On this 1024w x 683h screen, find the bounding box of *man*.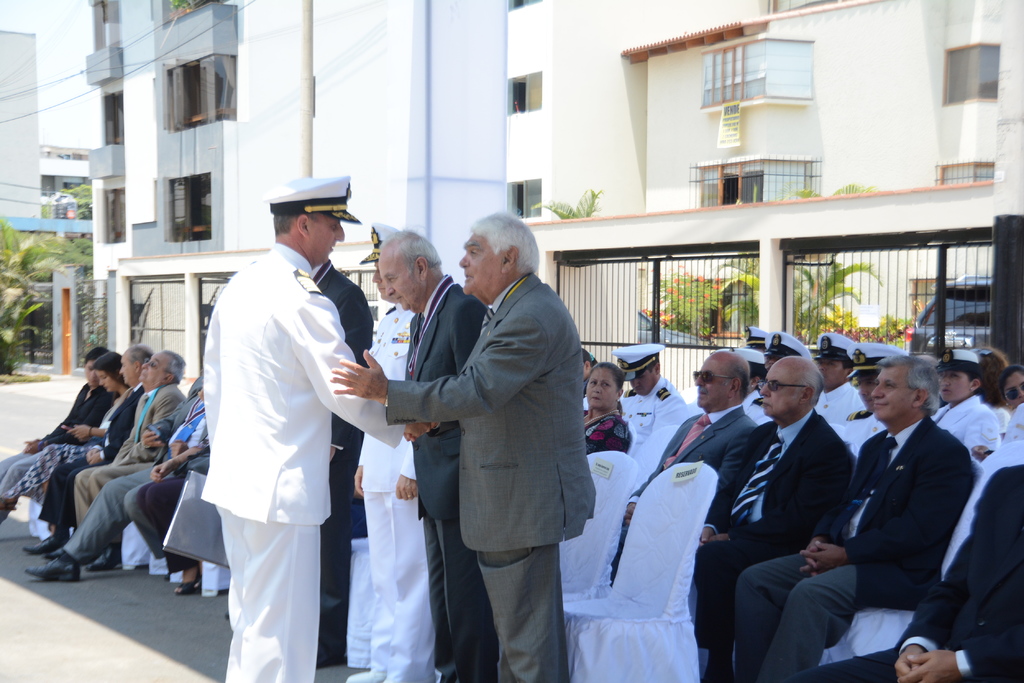
Bounding box: (left=29, top=369, right=205, bottom=577).
